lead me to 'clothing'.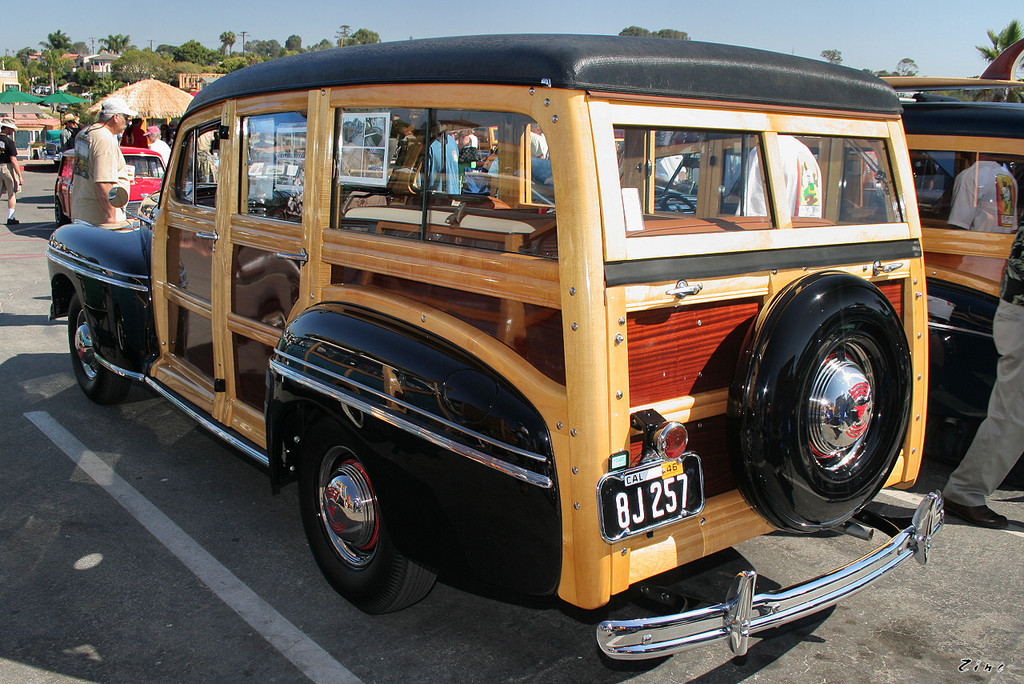
Lead to 952, 158, 1023, 230.
